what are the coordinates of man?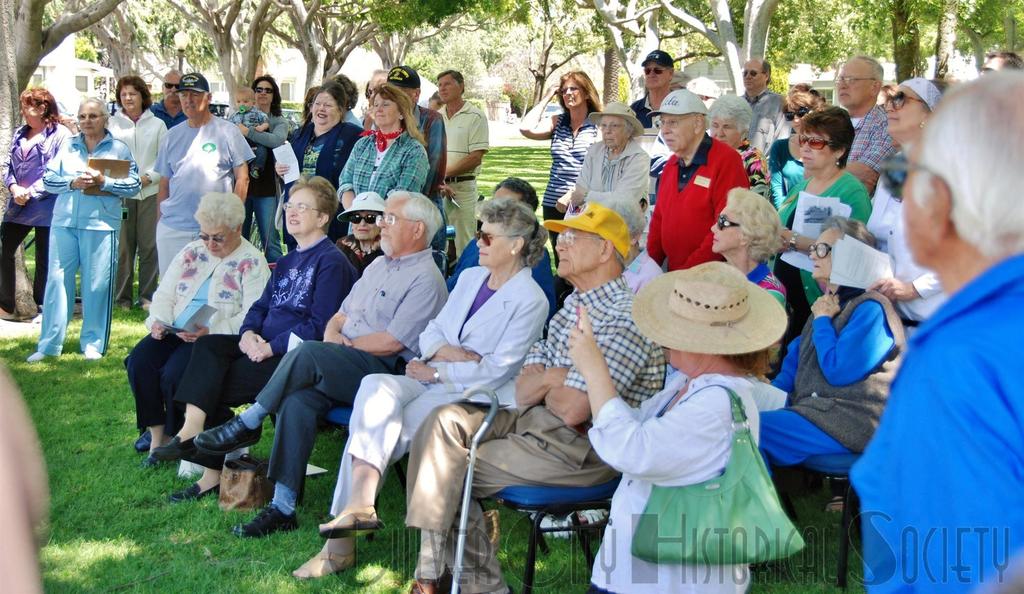
select_region(193, 188, 447, 538).
